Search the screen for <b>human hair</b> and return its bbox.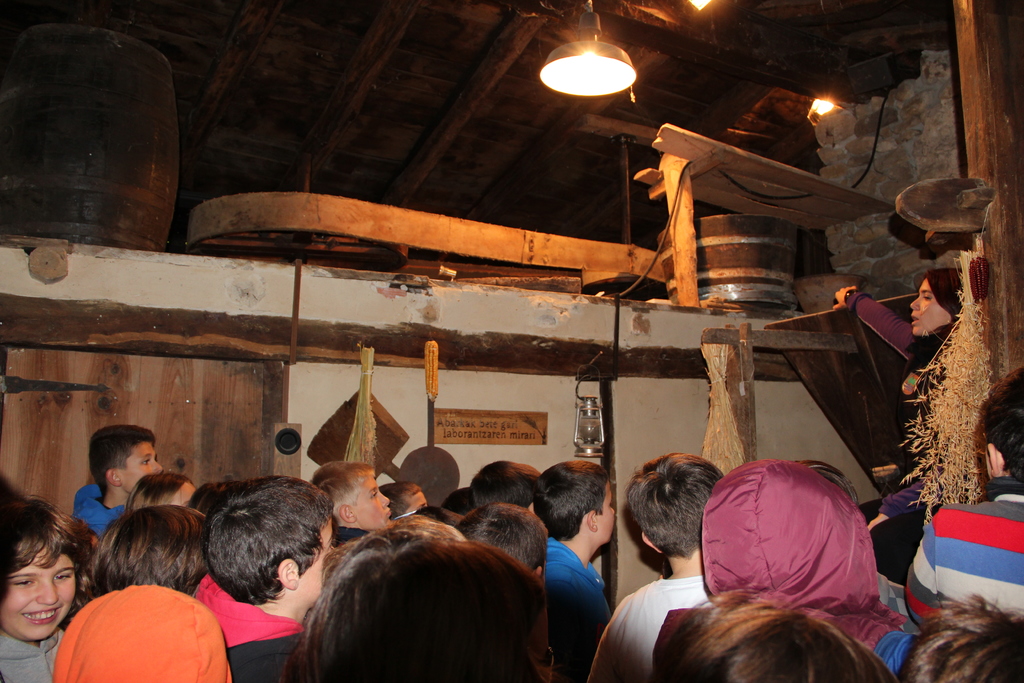
Found: region(669, 588, 890, 682).
